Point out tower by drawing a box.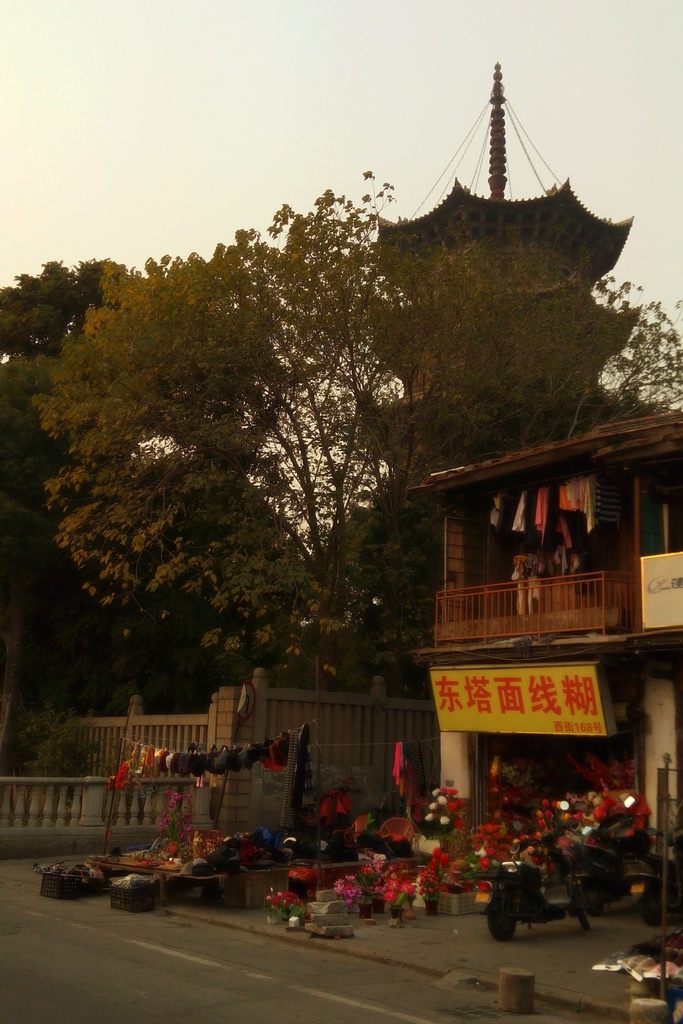
rect(4, 45, 682, 924).
